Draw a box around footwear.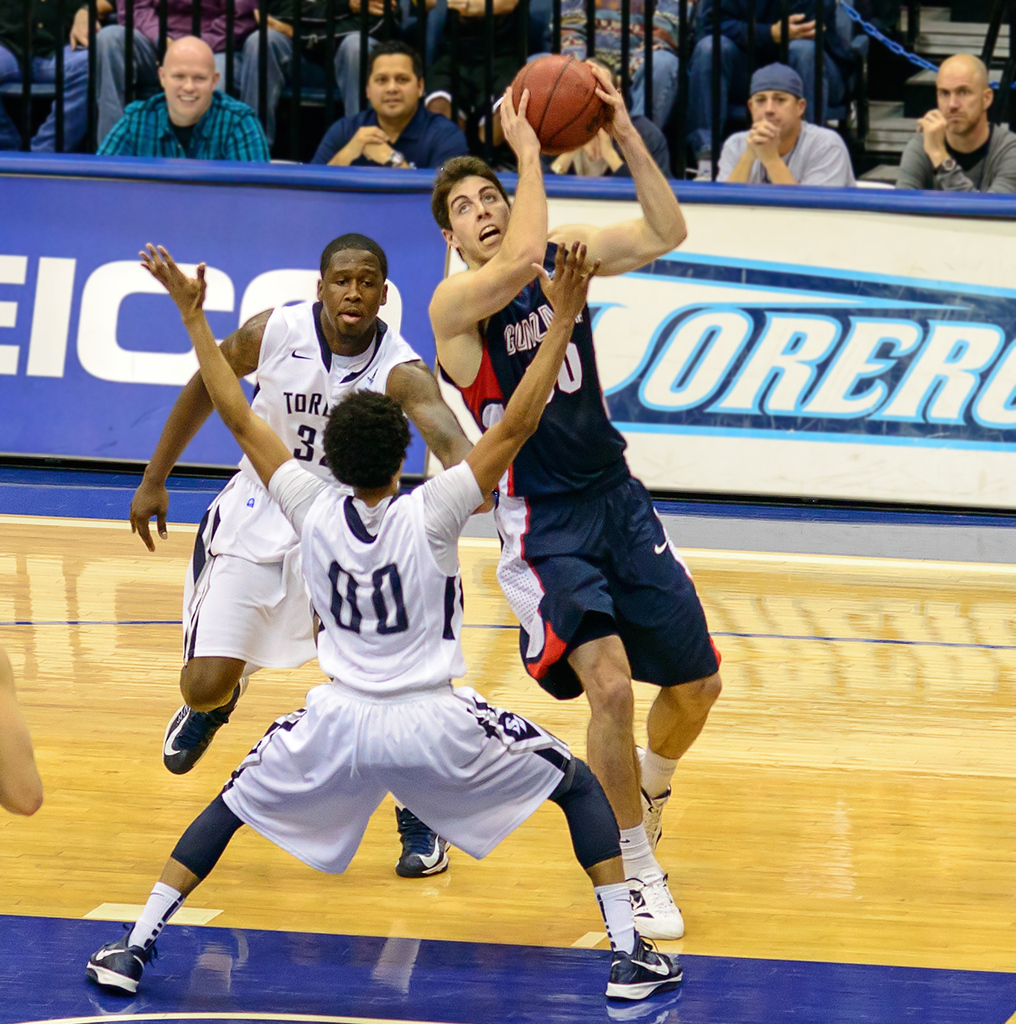
<region>597, 931, 688, 1000</region>.
